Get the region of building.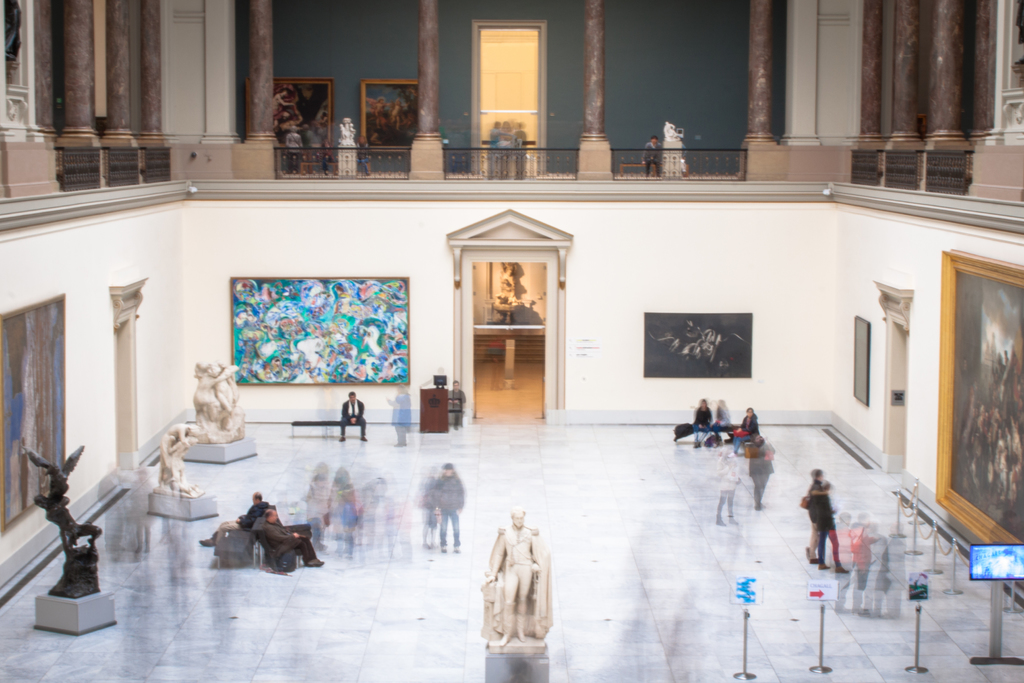
(1, 0, 1023, 682).
